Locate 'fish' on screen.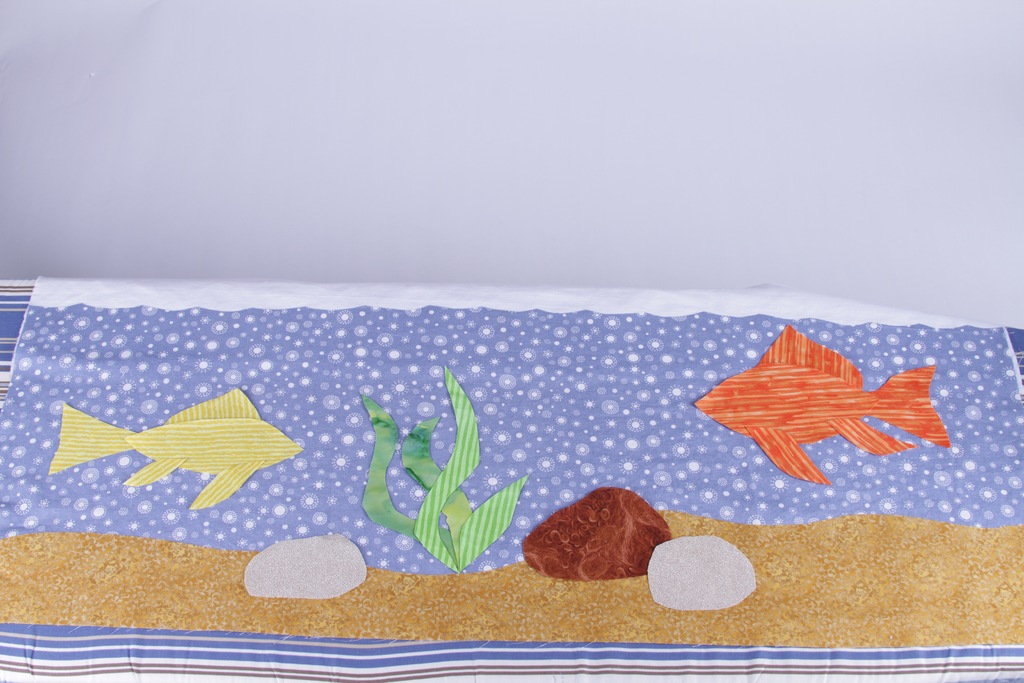
On screen at [x1=67, y1=392, x2=312, y2=523].
